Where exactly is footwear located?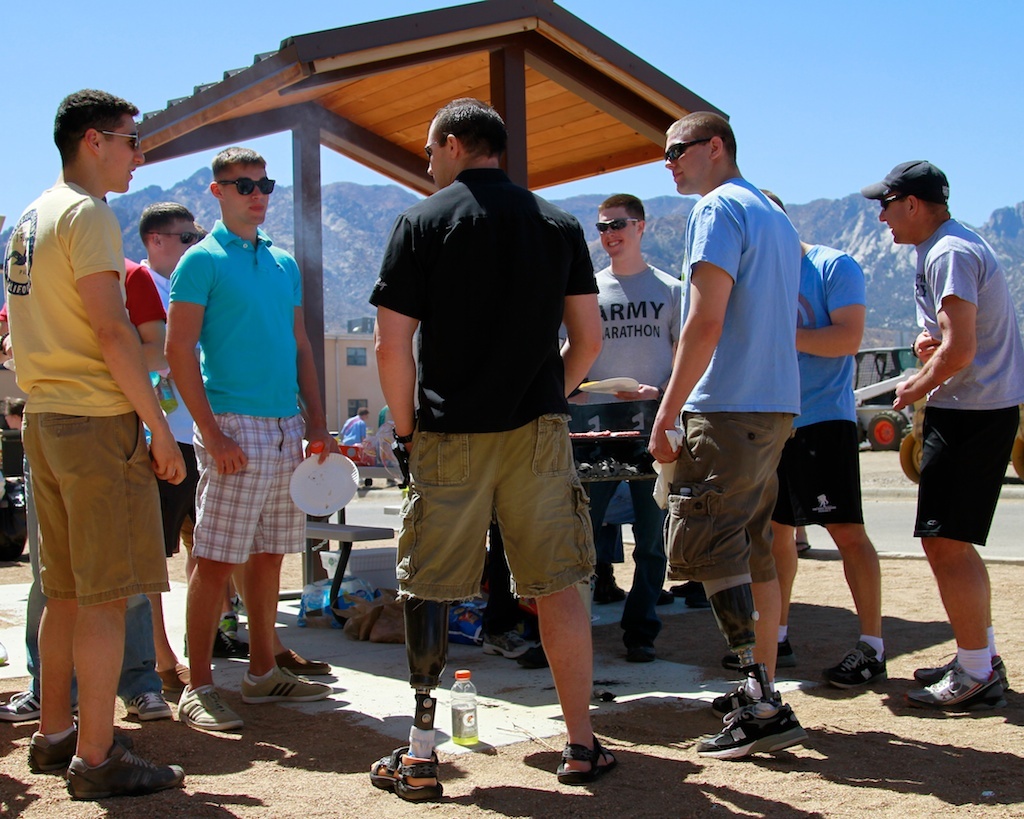
Its bounding box is [912,676,995,709].
